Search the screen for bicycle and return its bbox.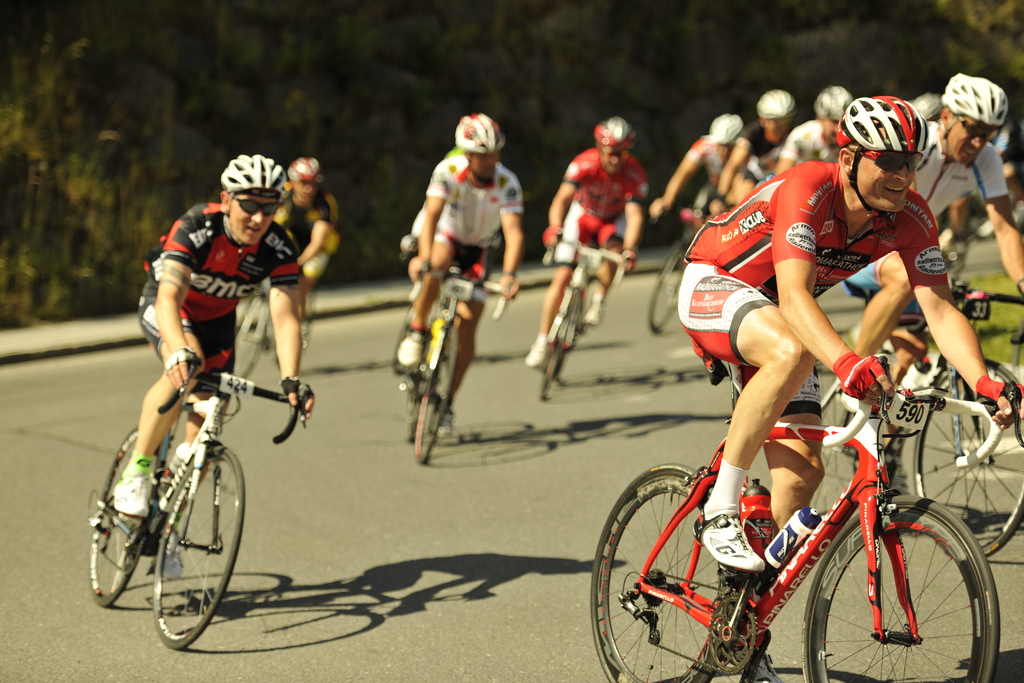
Found: [x1=539, y1=237, x2=634, y2=401].
